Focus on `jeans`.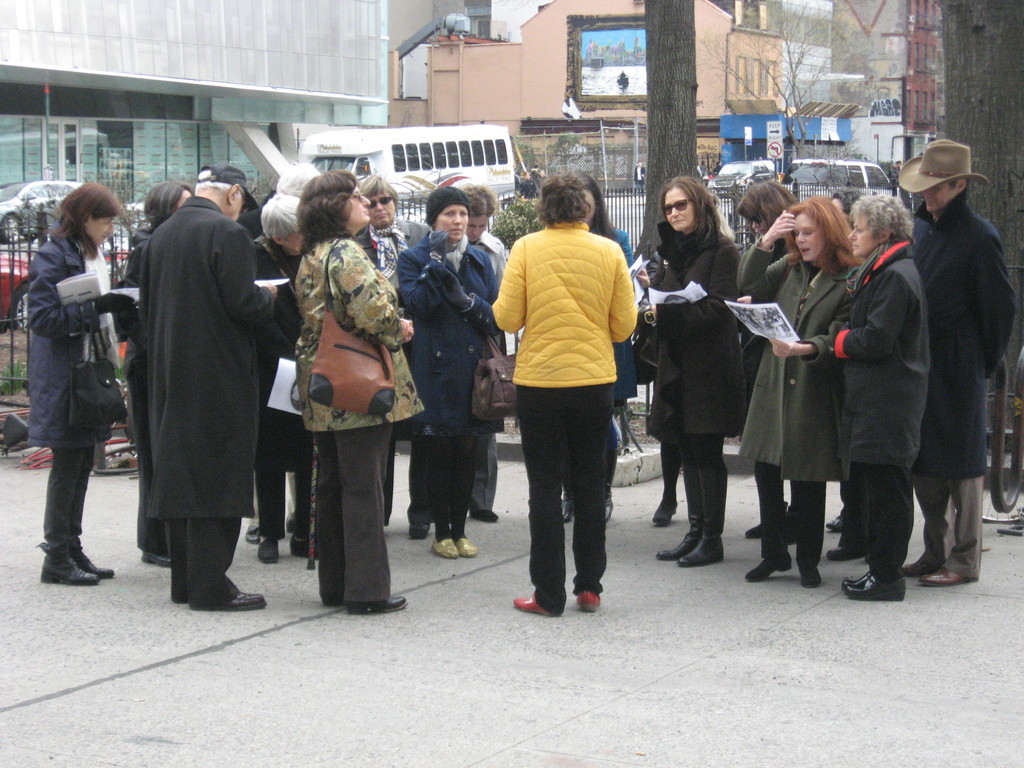
Focused at [x1=757, y1=463, x2=827, y2=558].
